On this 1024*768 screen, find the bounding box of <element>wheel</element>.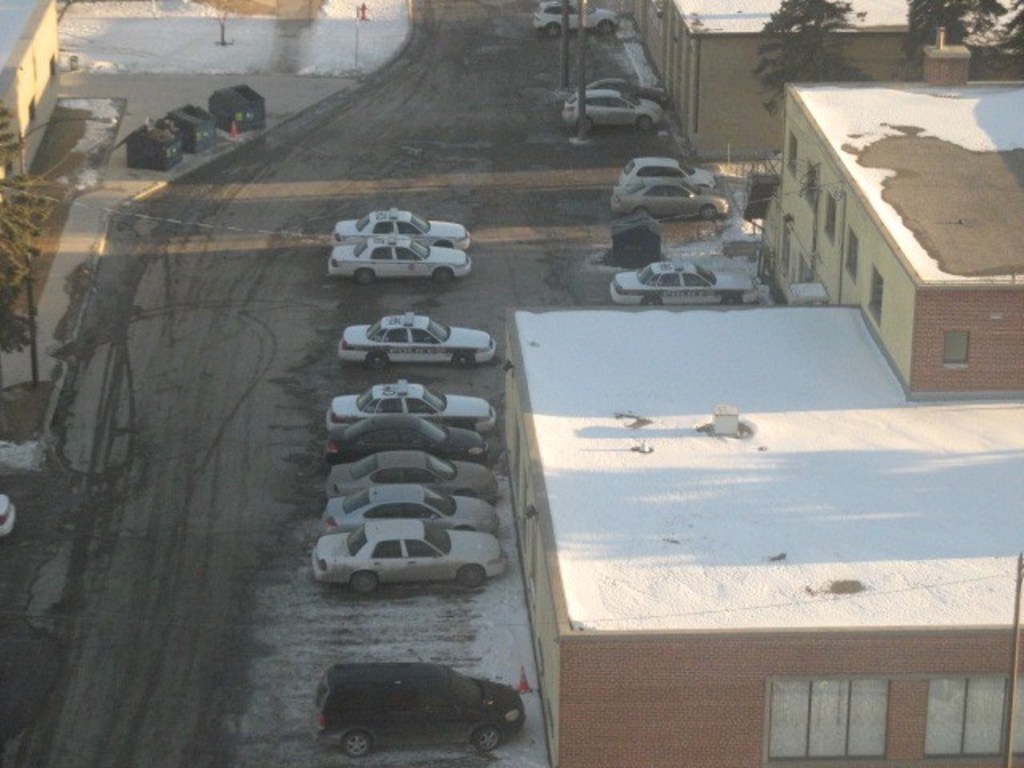
Bounding box: <bbox>637, 291, 661, 304</bbox>.
